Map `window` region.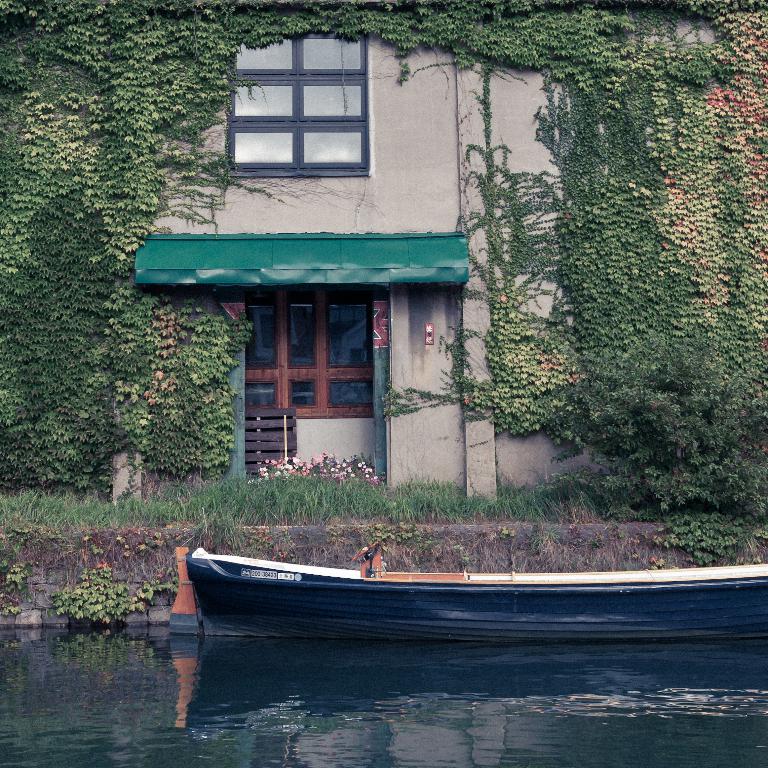
Mapped to 240, 36, 387, 180.
